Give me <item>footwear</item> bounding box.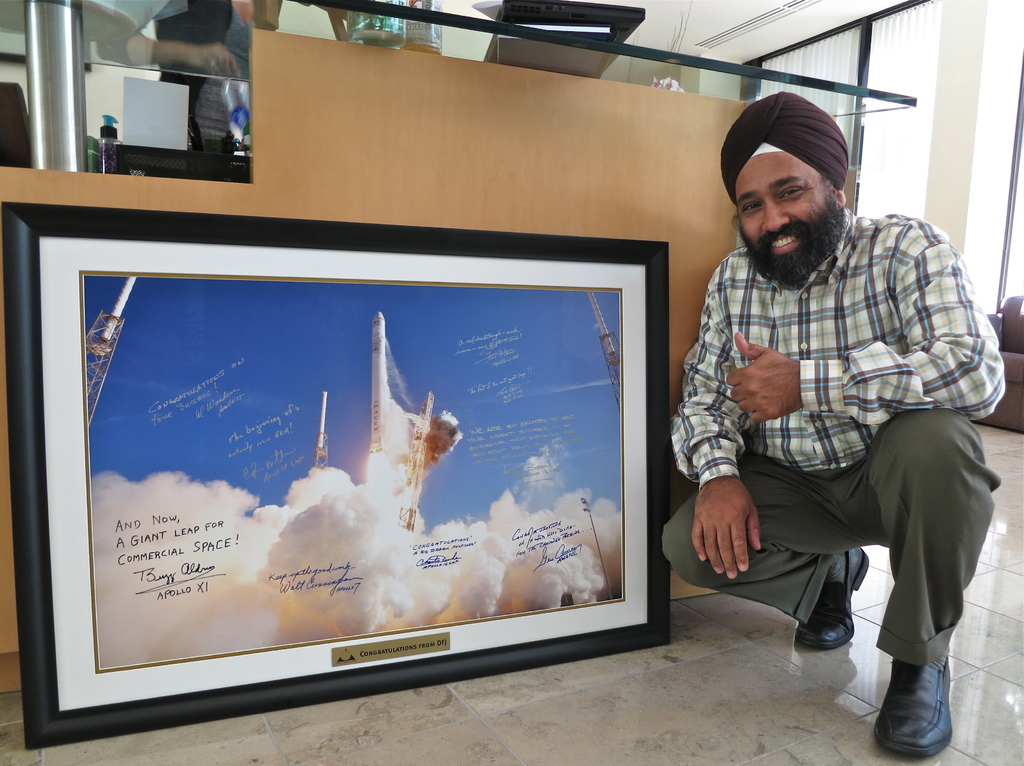
left=793, top=548, right=869, bottom=649.
